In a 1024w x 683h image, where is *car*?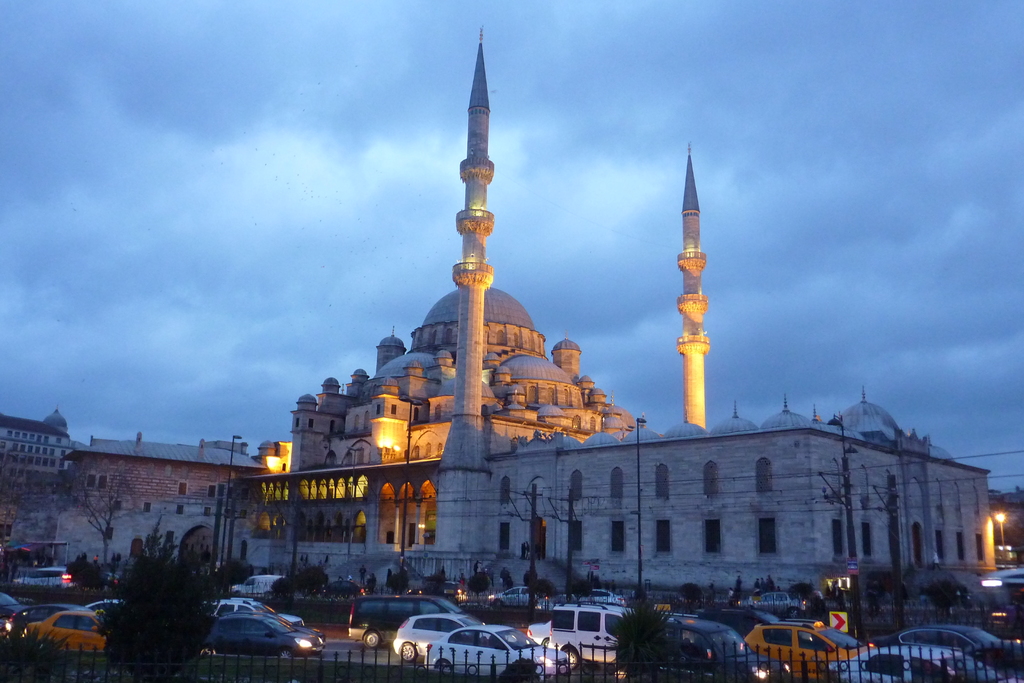
pyautogui.locateOnScreen(486, 588, 548, 609).
